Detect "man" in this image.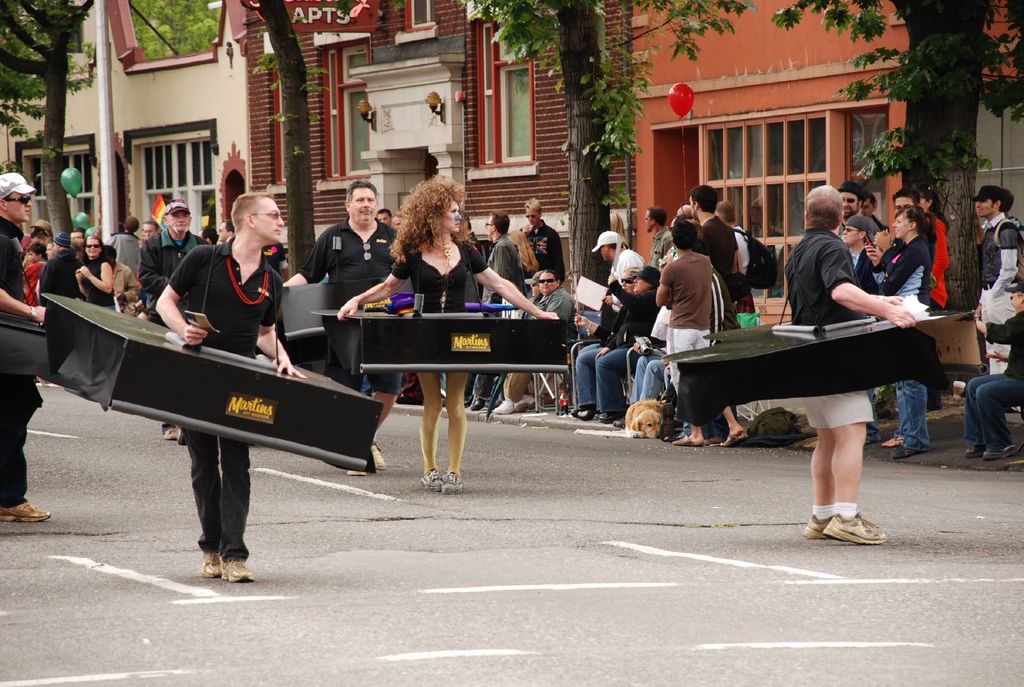
Detection: [left=156, top=186, right=305, bottom=581].
